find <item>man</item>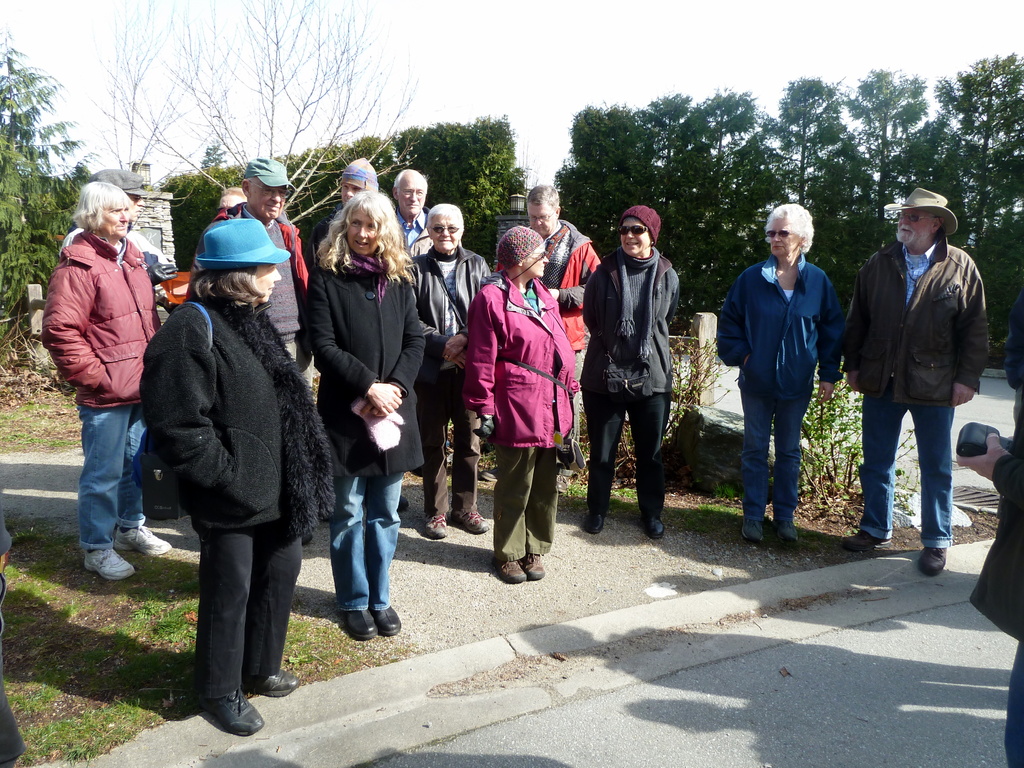
bbox=[845, 187, 996, 575]
